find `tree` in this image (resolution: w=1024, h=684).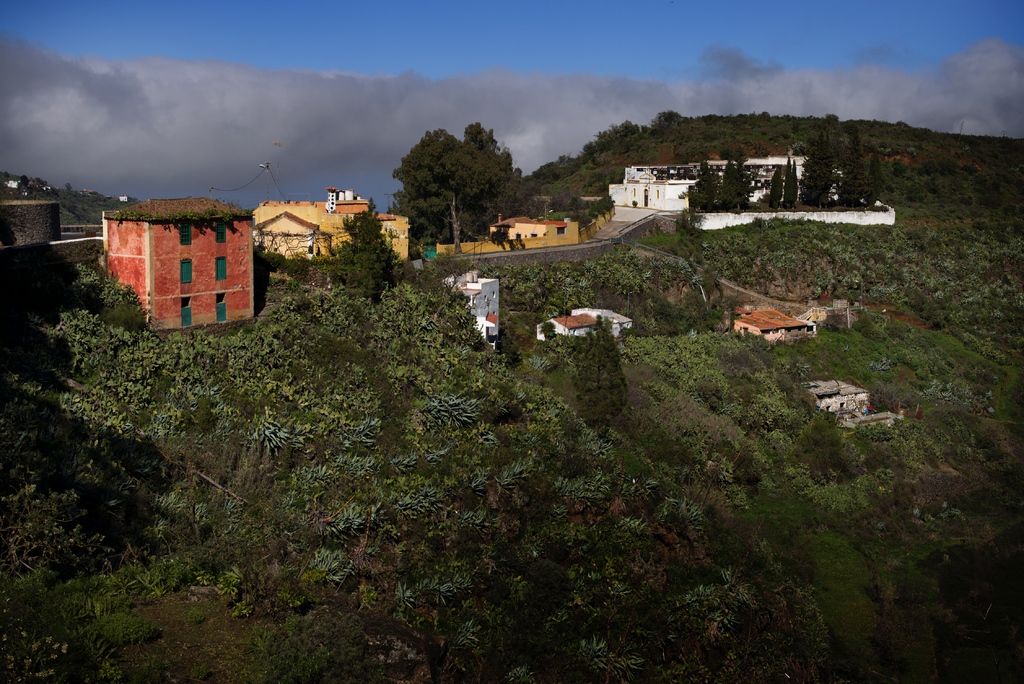
select_region(826, 140, 855, 224).
